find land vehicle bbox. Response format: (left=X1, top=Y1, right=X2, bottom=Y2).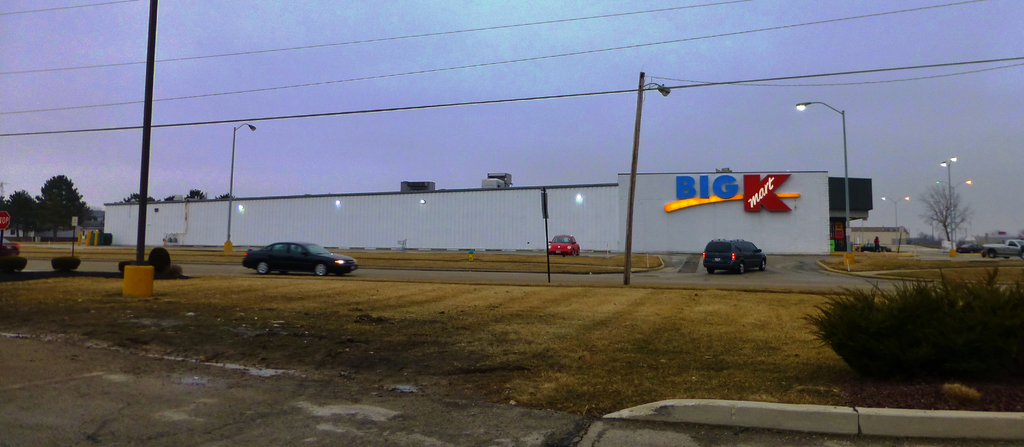
(left=243, top=240, right=357, bottom=275).
